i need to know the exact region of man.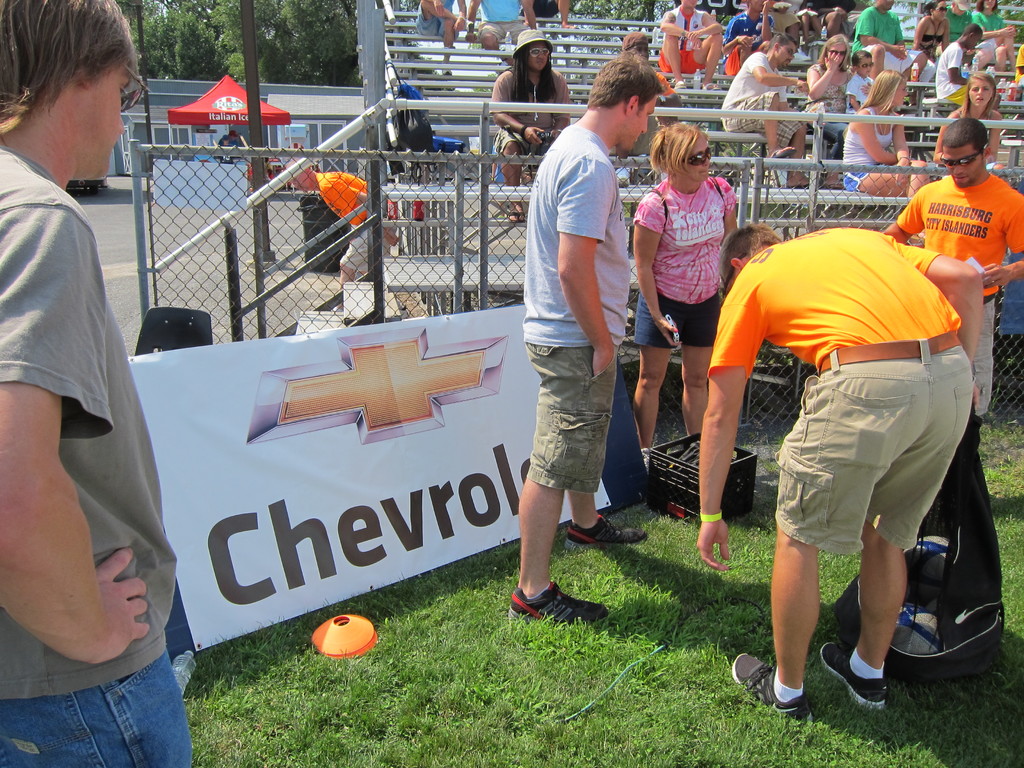
Region: x1=0 y1=1 x2=202 y2=767.
